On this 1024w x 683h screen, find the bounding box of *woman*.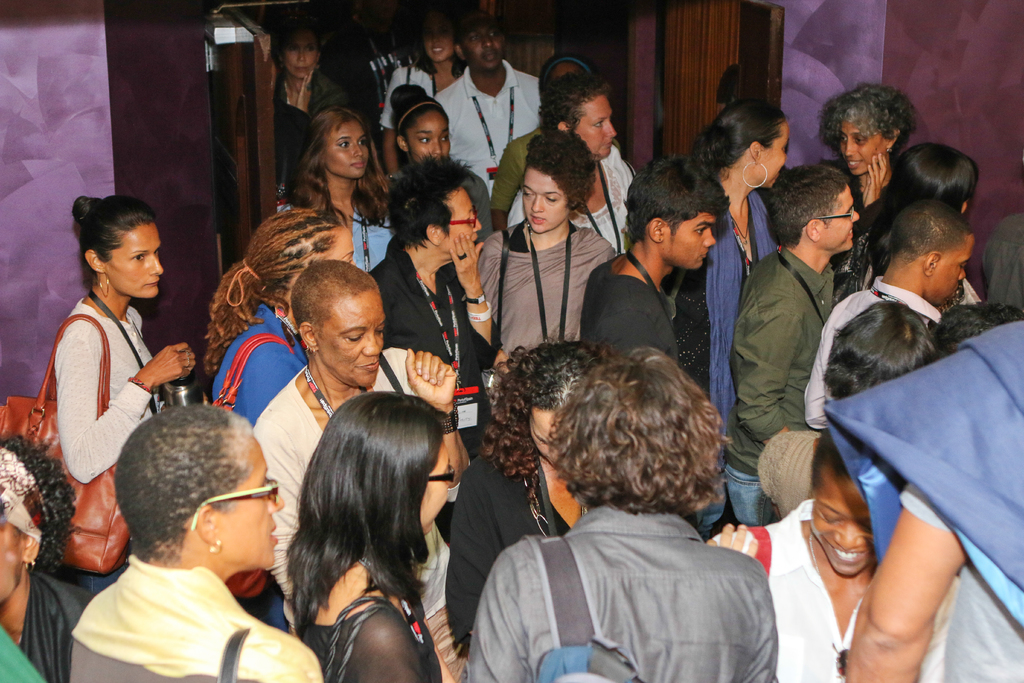
Bounding box: crop(274, 19, 350, 204).
